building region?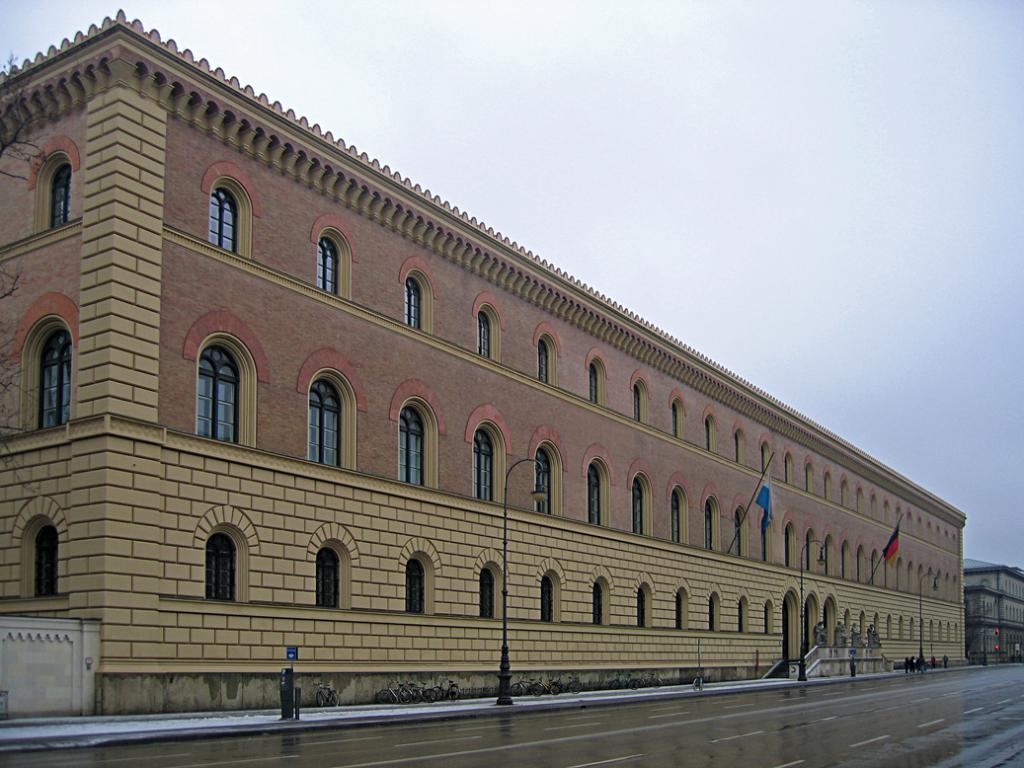
pyautogui.locateOnScreen(6, 615, 102, 721)
